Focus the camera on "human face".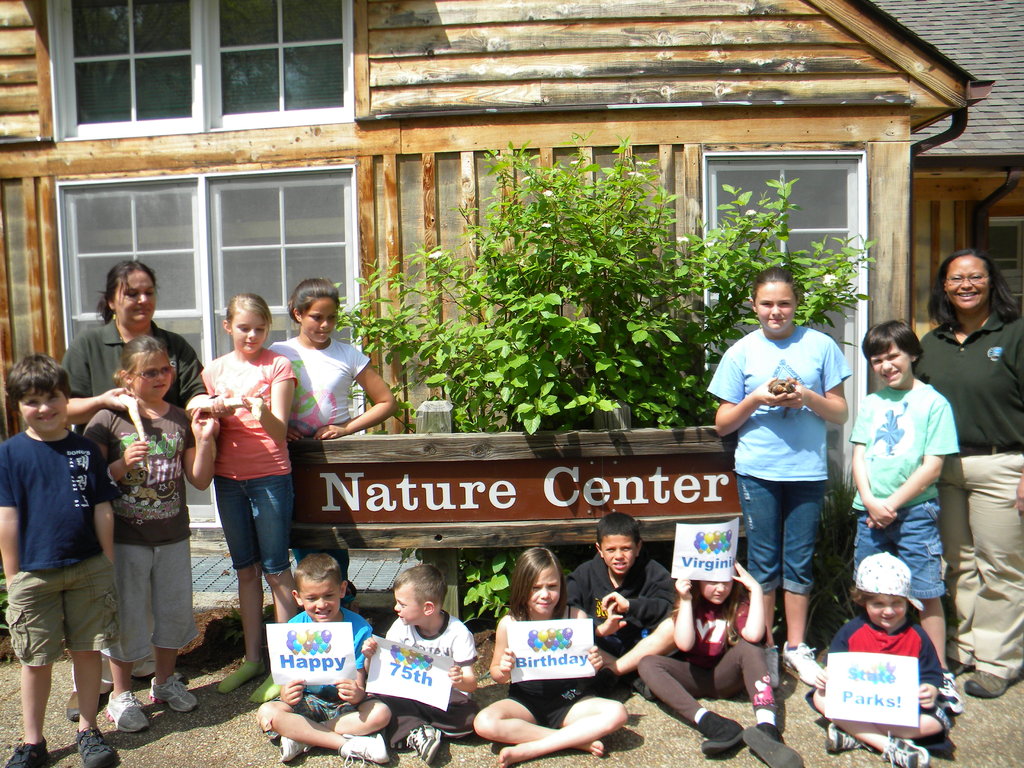
Focus region: x1=868 y1=593 x2=909 y2=623.
